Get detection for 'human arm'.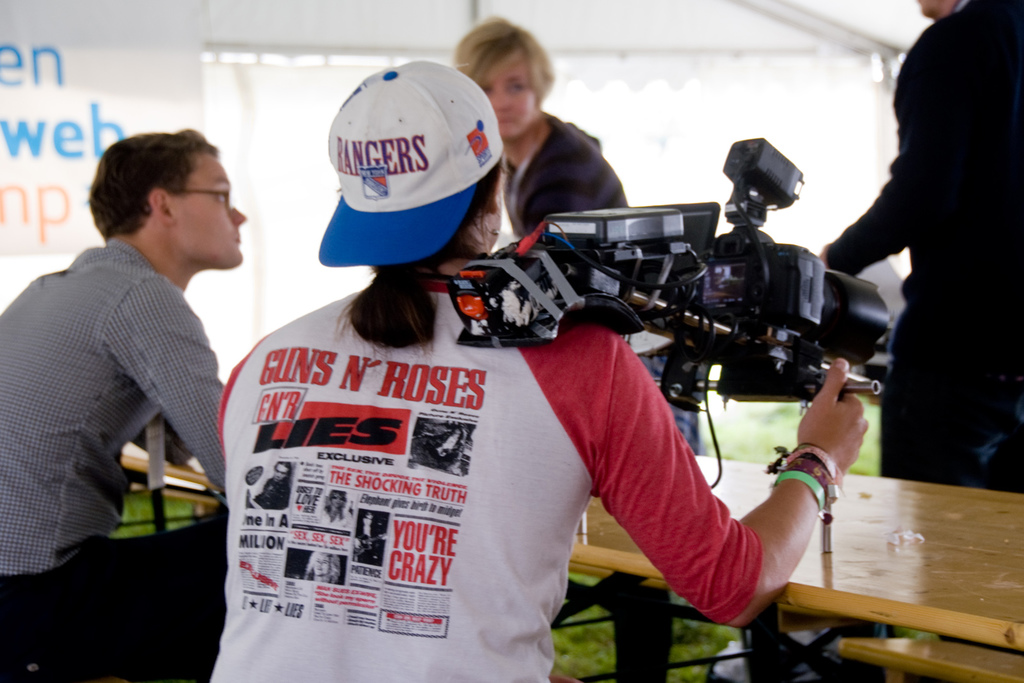
Detection: bbox(538, 330, 840, 641).
